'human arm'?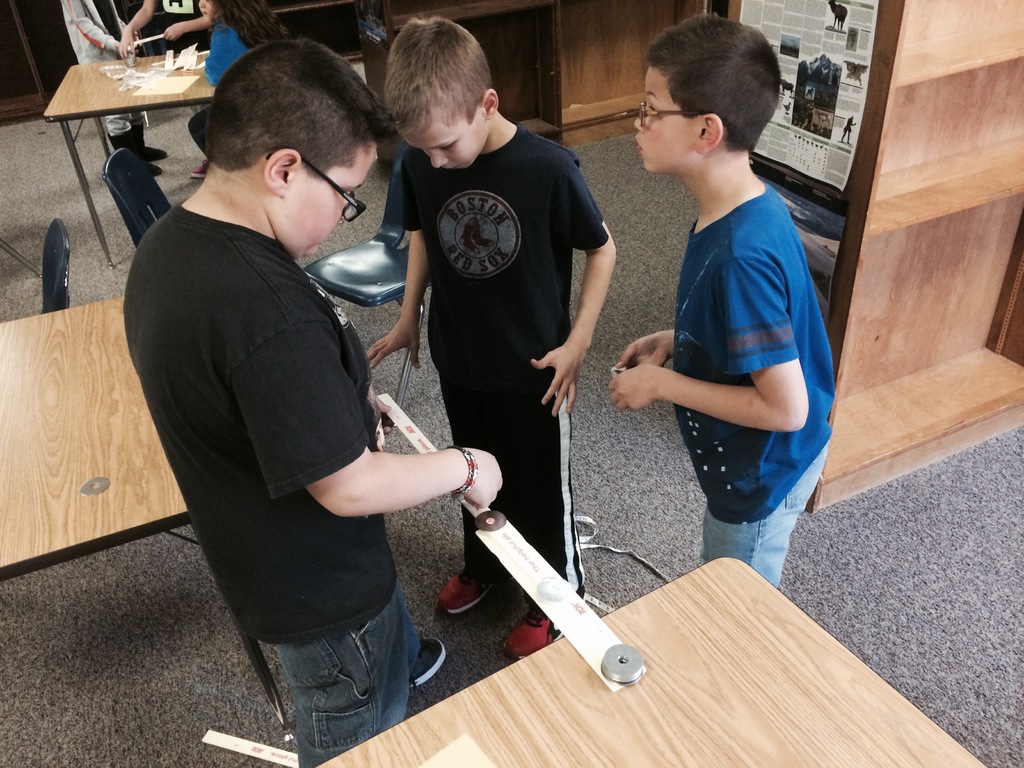
111, 0, 163, 70
